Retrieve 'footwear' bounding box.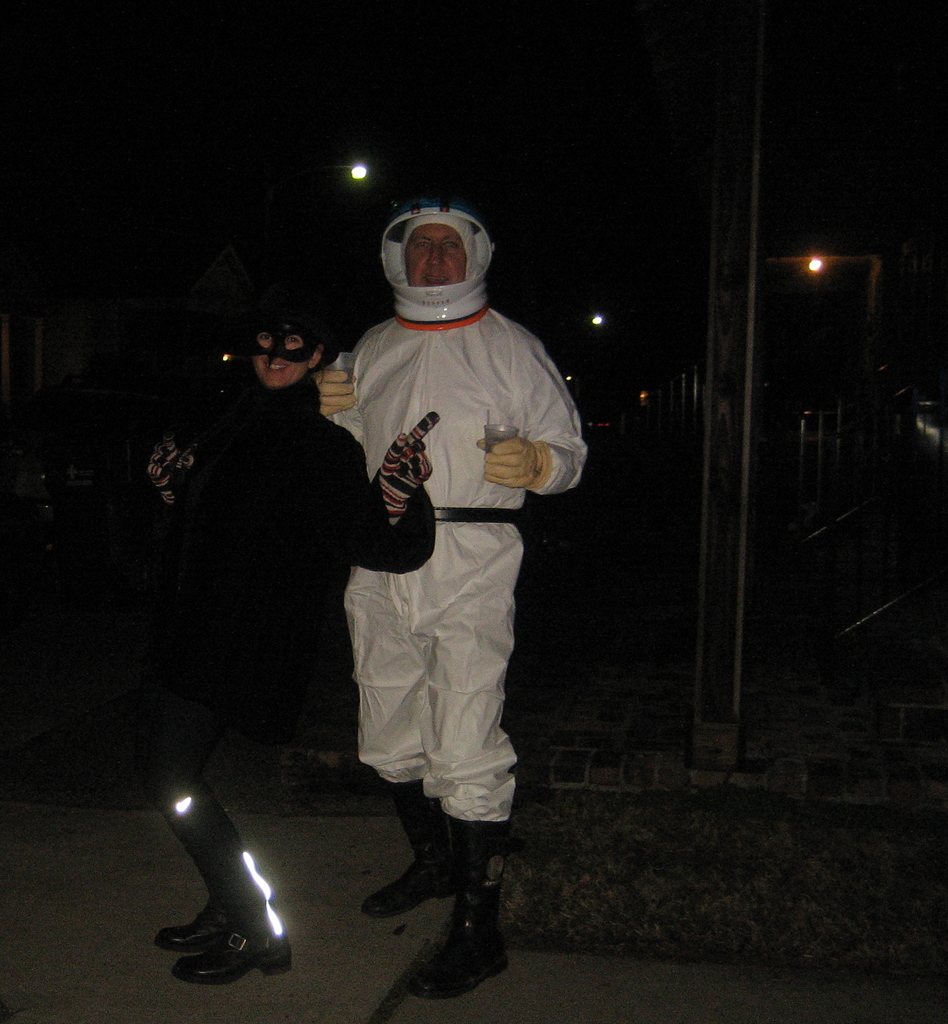
Bounding box: bbox(363, 777, 466, 915).
